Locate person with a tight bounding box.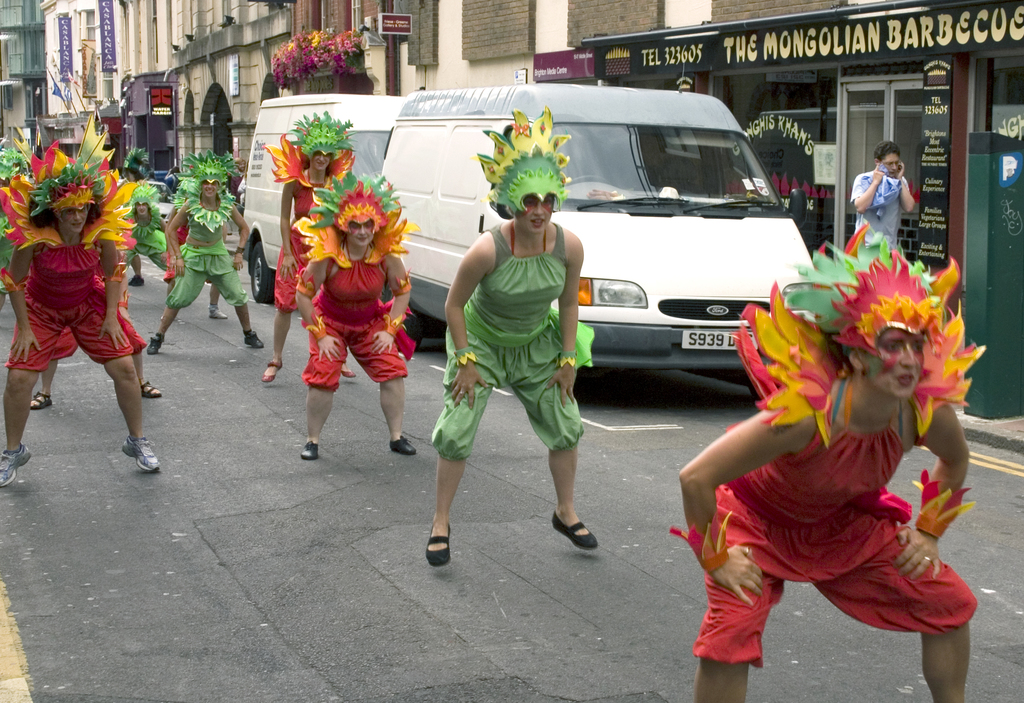
x1=673 y1=223 x2=985 y2=702.
